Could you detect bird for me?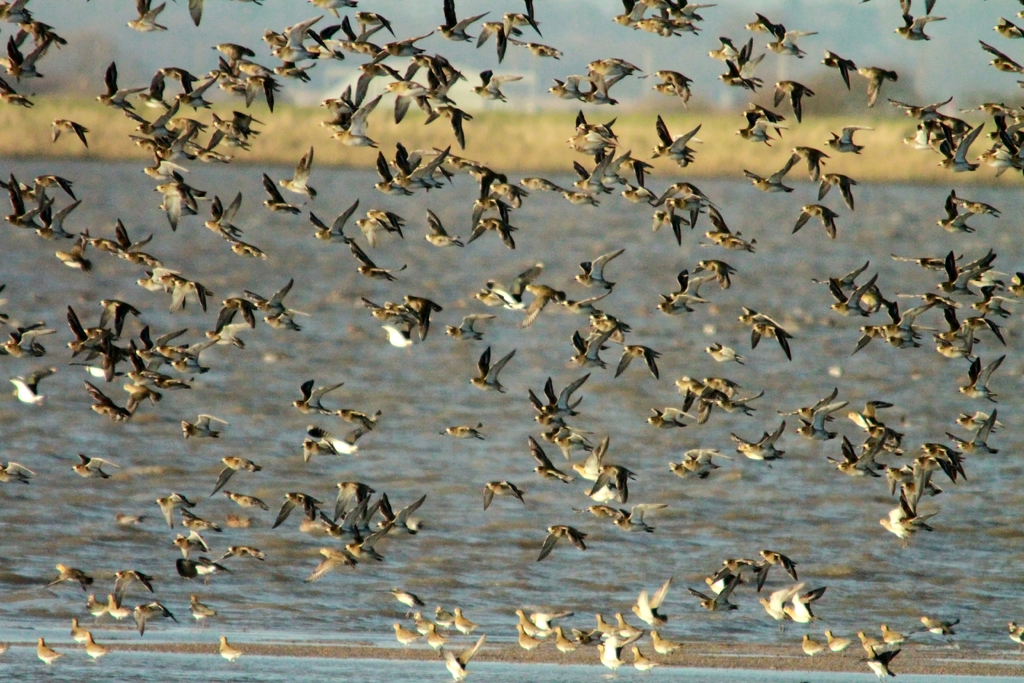
Detection result: {"x1": 20, "y1": 197, "x2": 63, "y2": 242}.
